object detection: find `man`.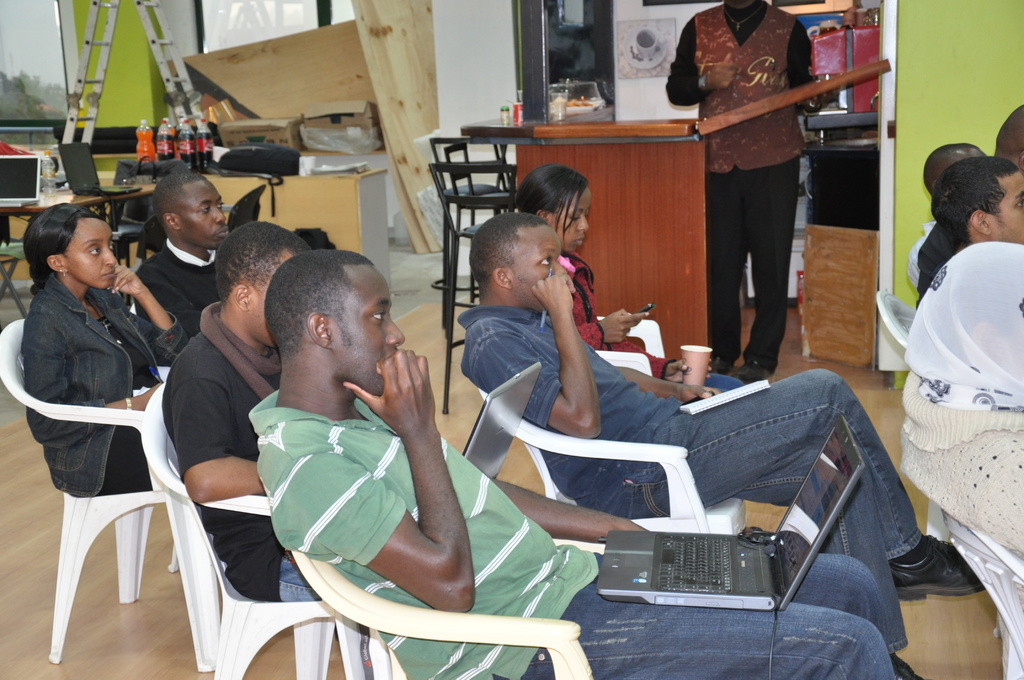
l=456, t=211, r=988, b=679.
